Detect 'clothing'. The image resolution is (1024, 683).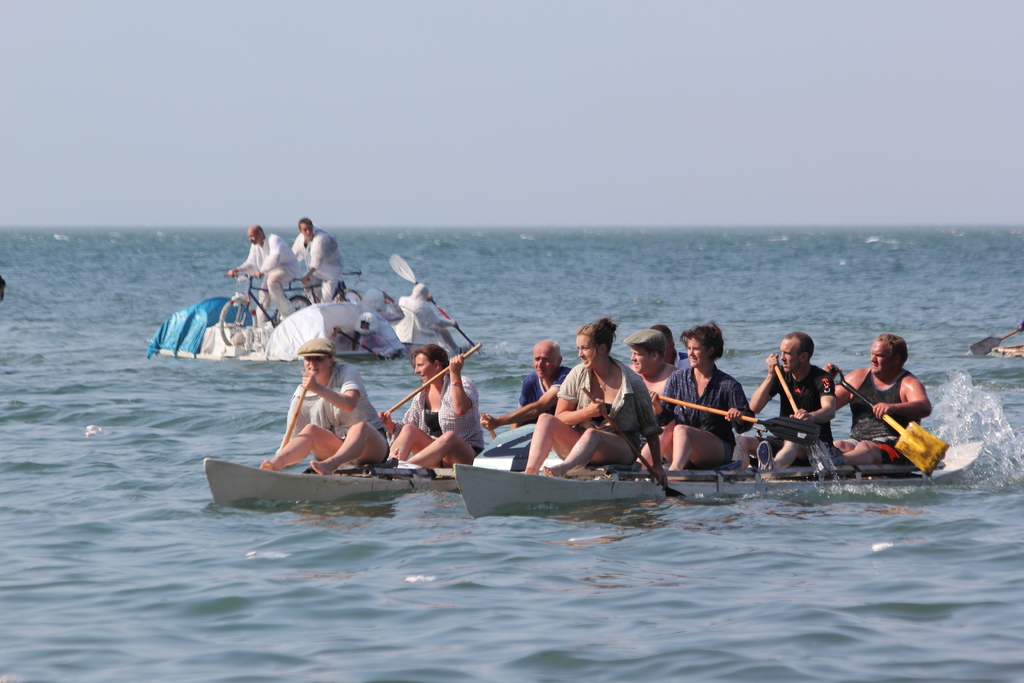
x1=294 y1=227 x2=342 y2=310.
